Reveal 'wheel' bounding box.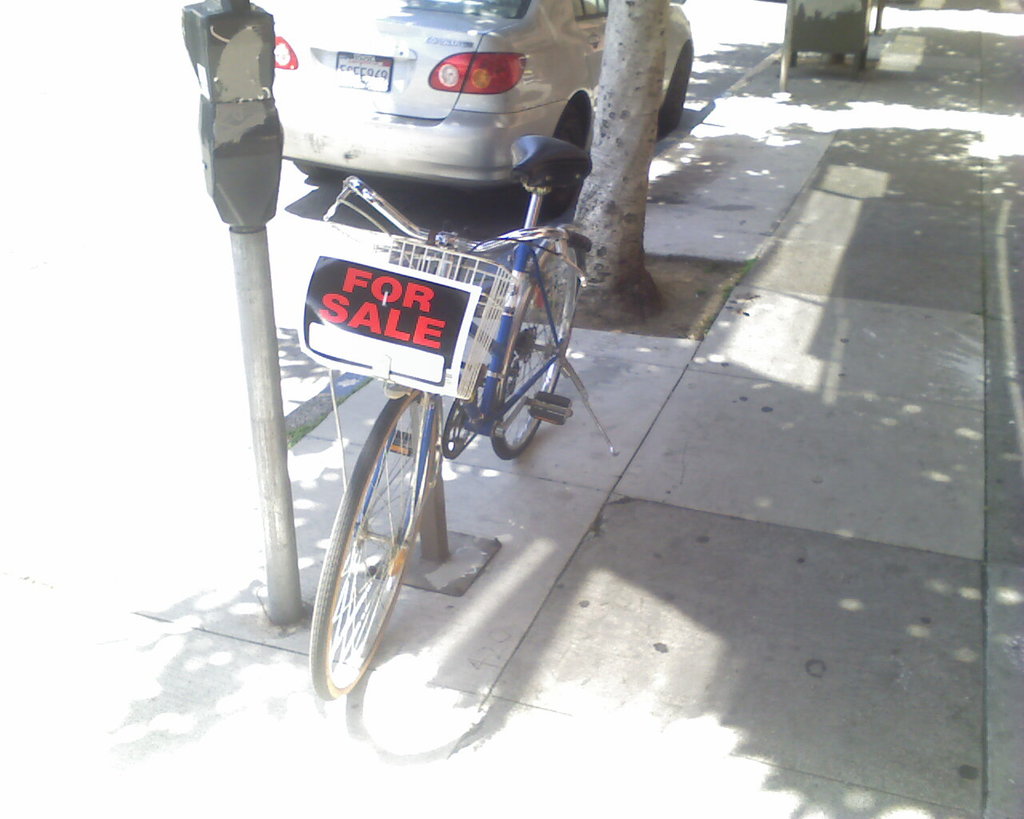
Revealed: (left=315, top=412, right=423, bottom=695).
